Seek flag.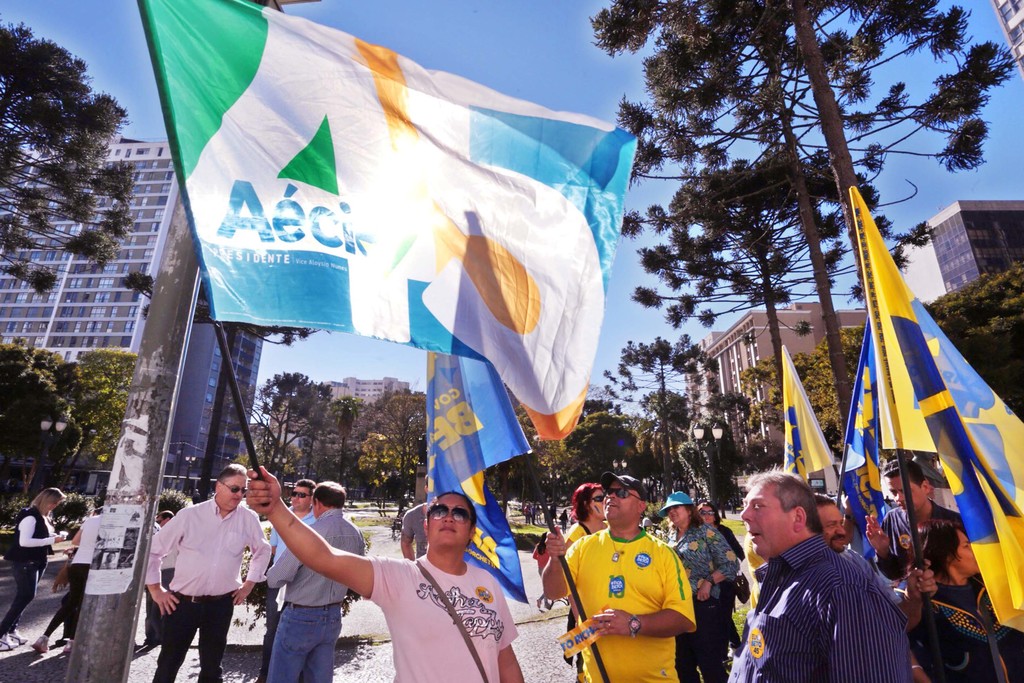
(420,345,531,609).
